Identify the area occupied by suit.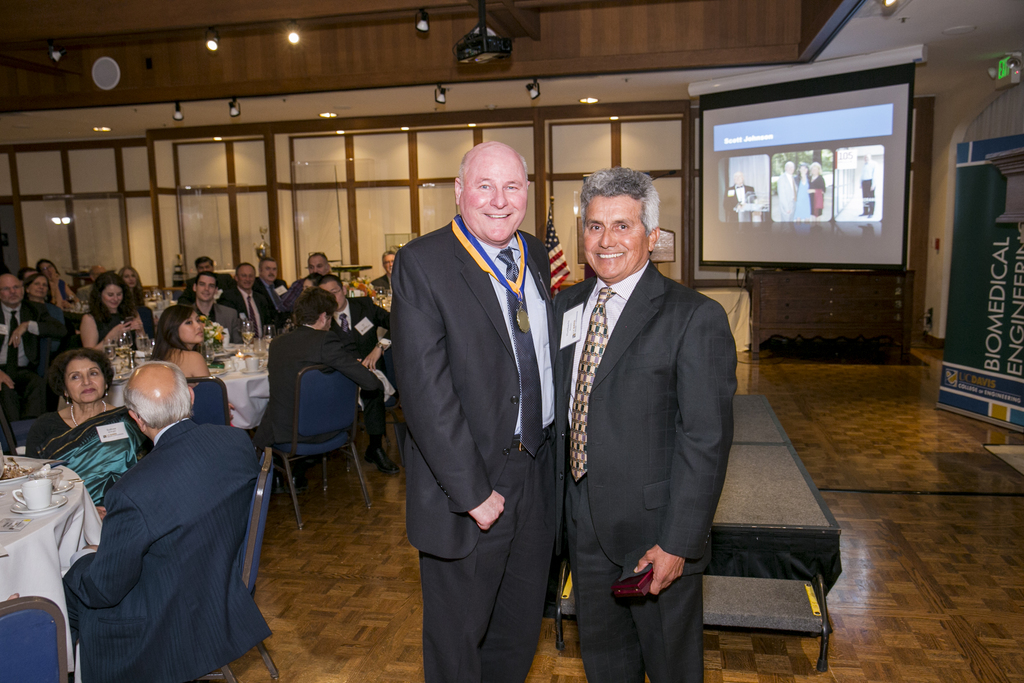
Area: [x1=253, y1=274, x2=289, y2=316].
